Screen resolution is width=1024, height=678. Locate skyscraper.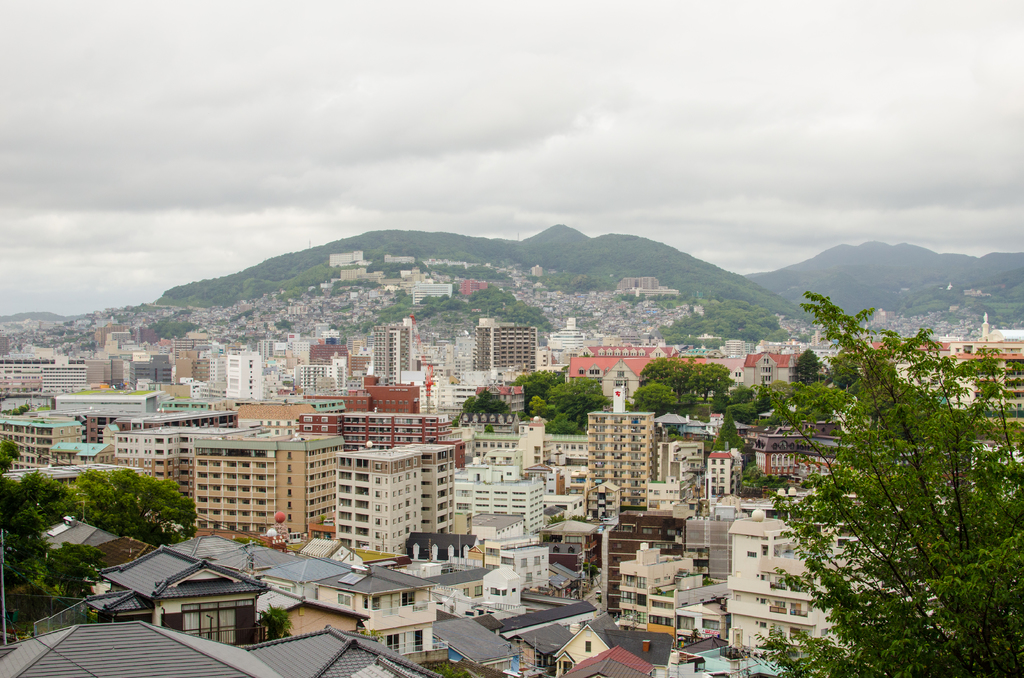
locate(168, 430, 340, 560).
